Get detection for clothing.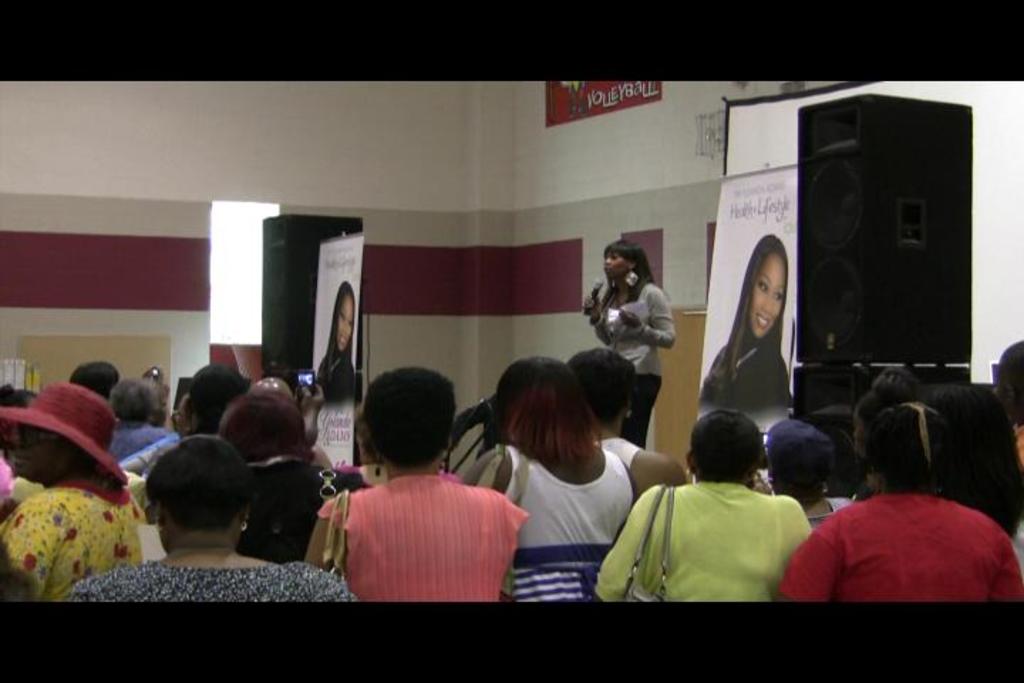
Detection: select_region(602, 275, 688, 437).
